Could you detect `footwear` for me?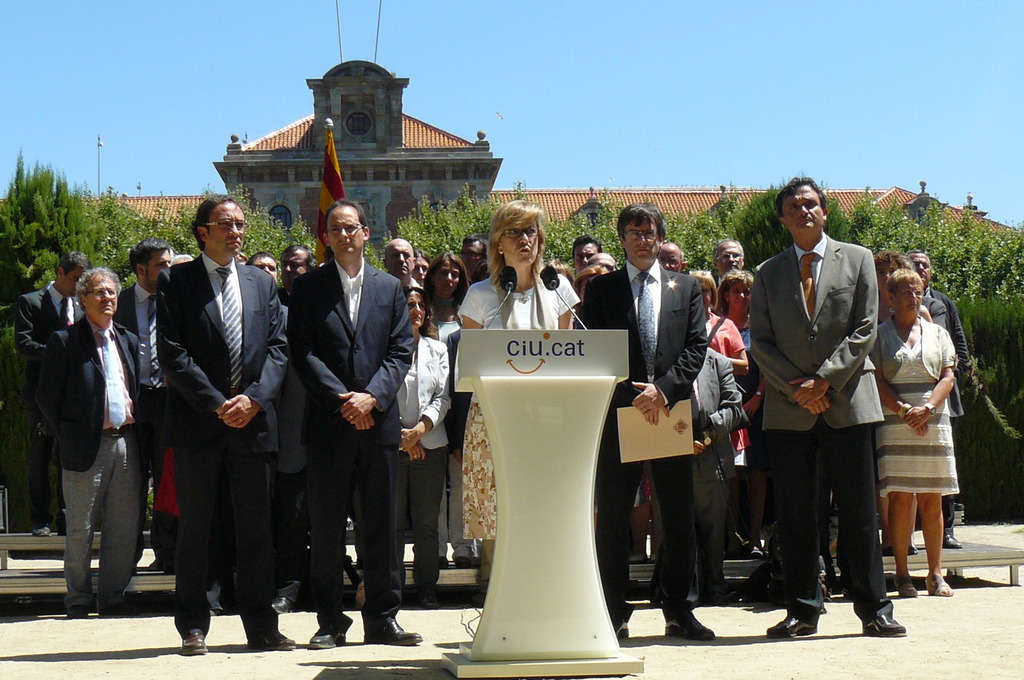
Detection result: <region>764, 614, 820, 639</region>.
